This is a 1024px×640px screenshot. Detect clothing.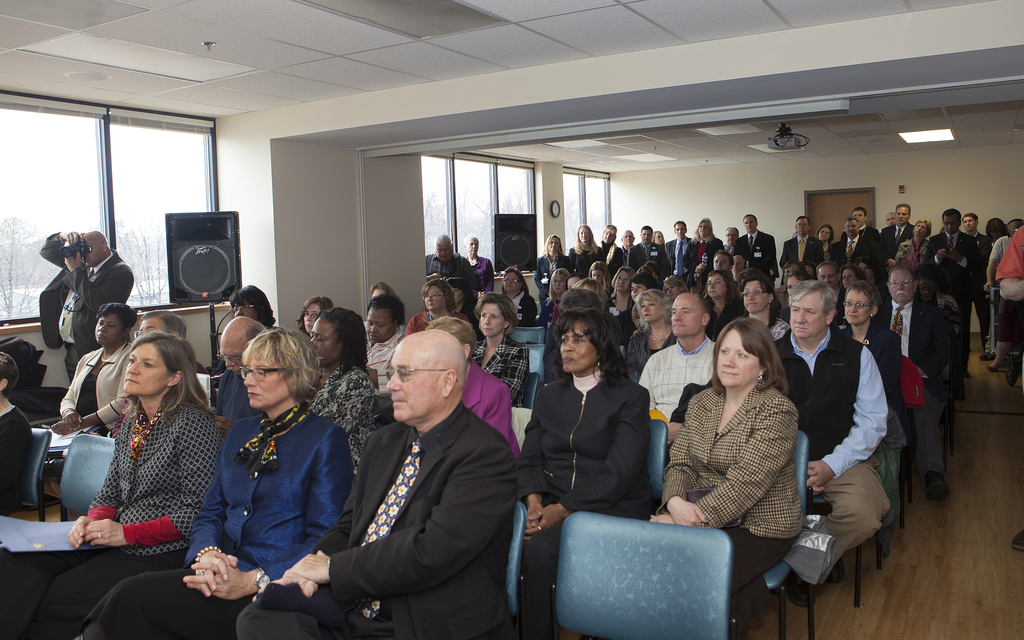
bbox=[876, 301, 945, 477].
